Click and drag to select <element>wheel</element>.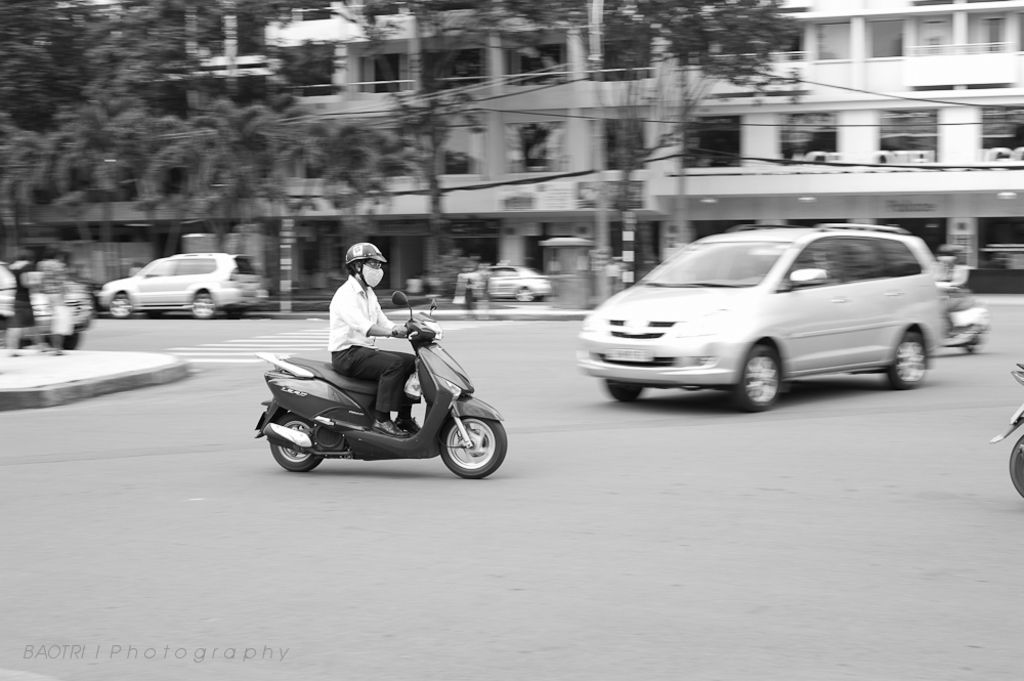
Selection: {"left": 604, "top": 377, "right": 647, "bottom": 408}.
